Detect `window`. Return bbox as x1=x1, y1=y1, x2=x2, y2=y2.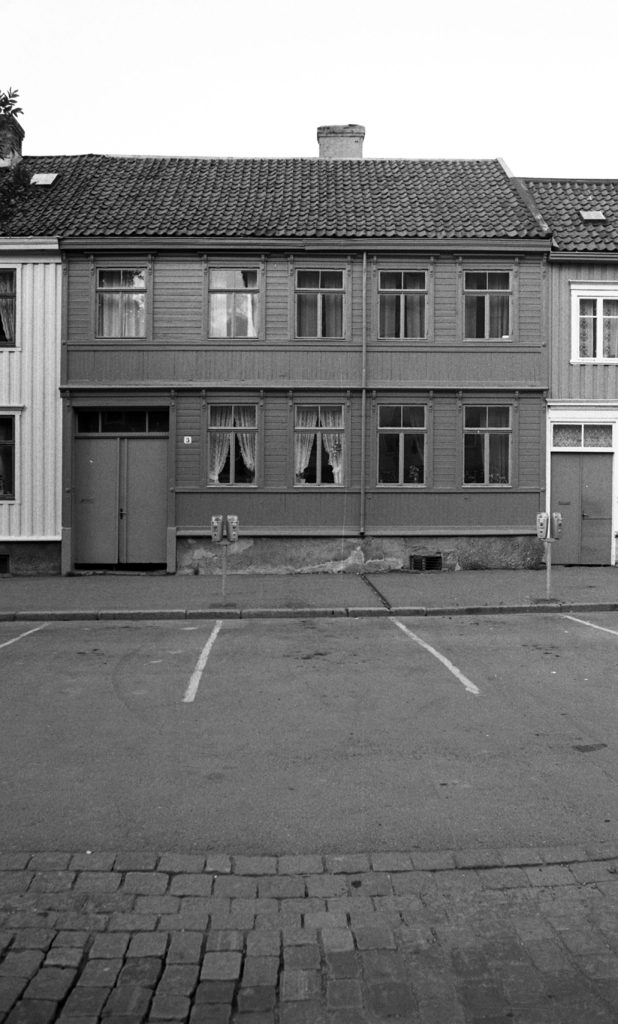
x1=0, y1=269, x2=26, y2=349.
